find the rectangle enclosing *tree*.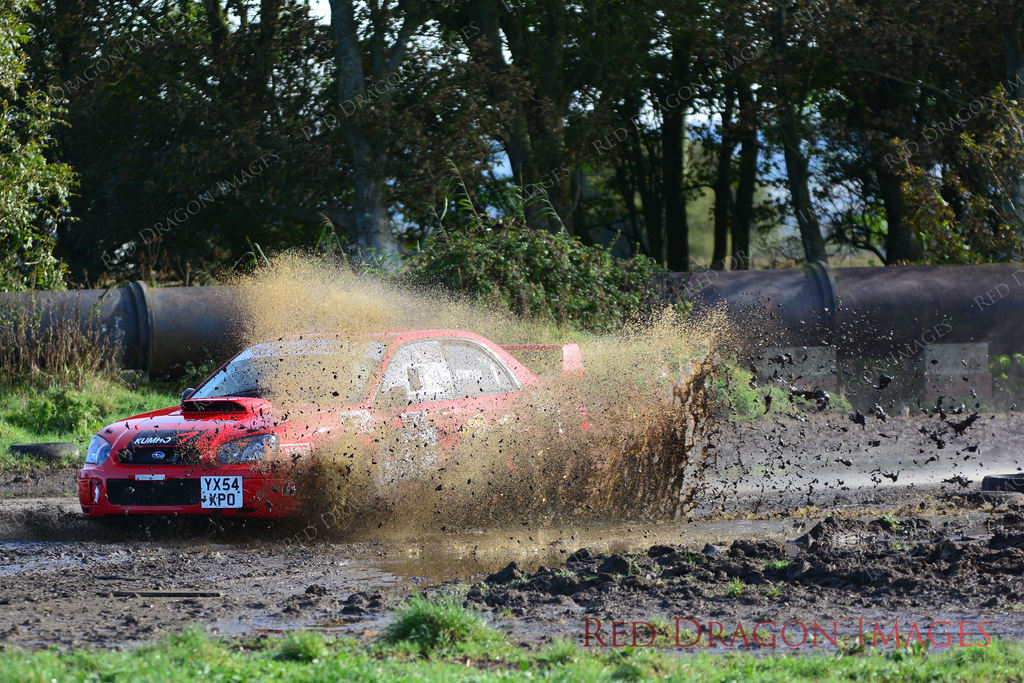
rect(885, 0, 1023, 262).
